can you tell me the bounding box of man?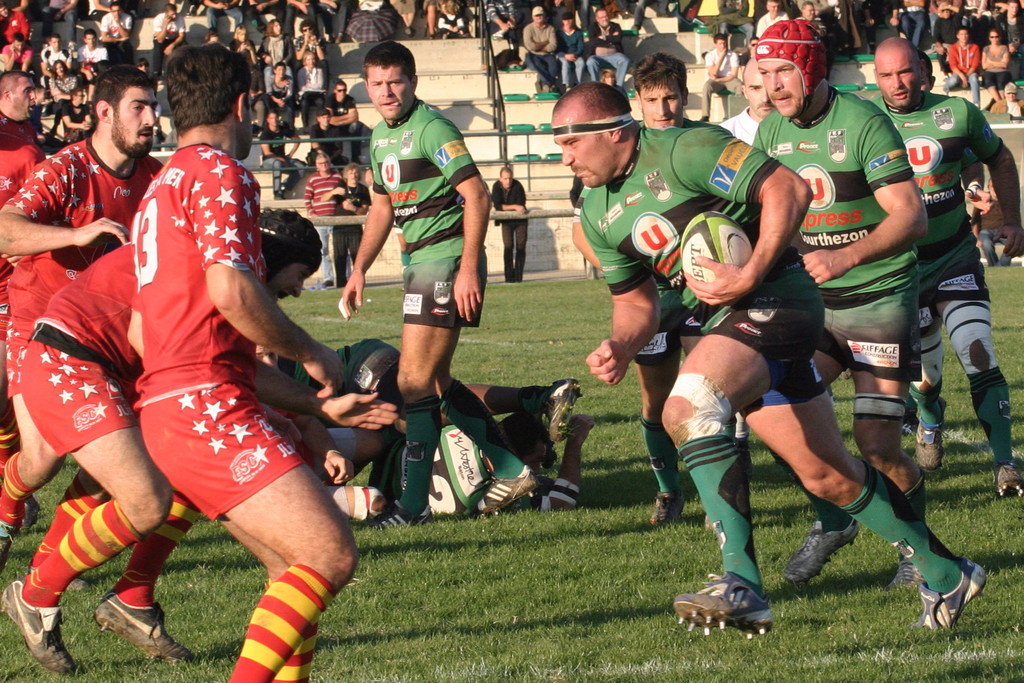
BBox(932, 1, 969, 74).
